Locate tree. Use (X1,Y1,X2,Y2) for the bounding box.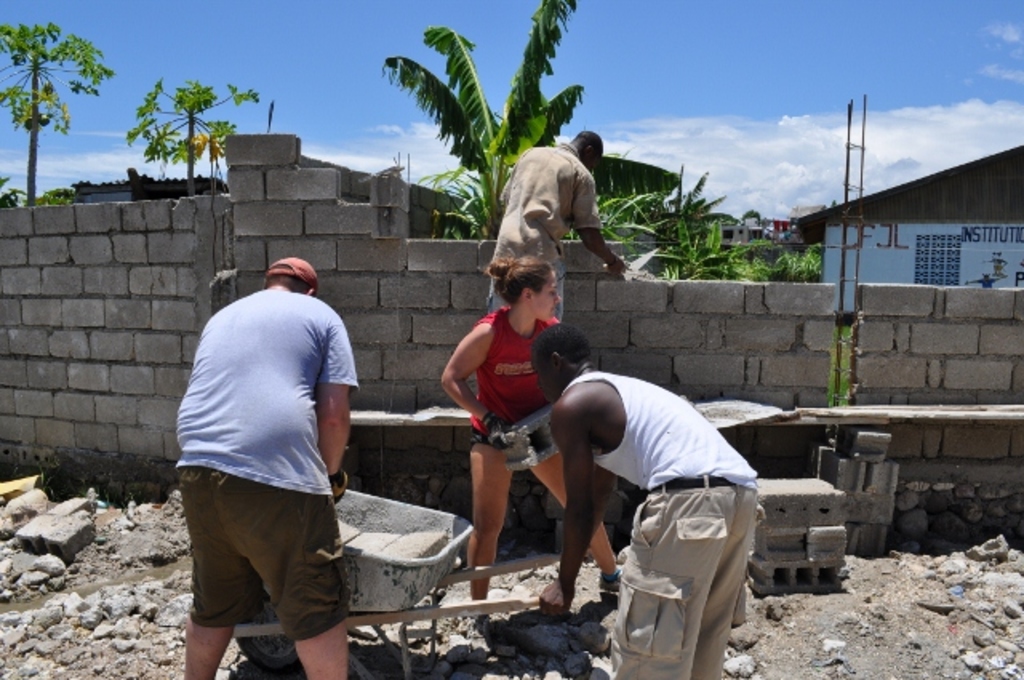
(123,77,269,190).
